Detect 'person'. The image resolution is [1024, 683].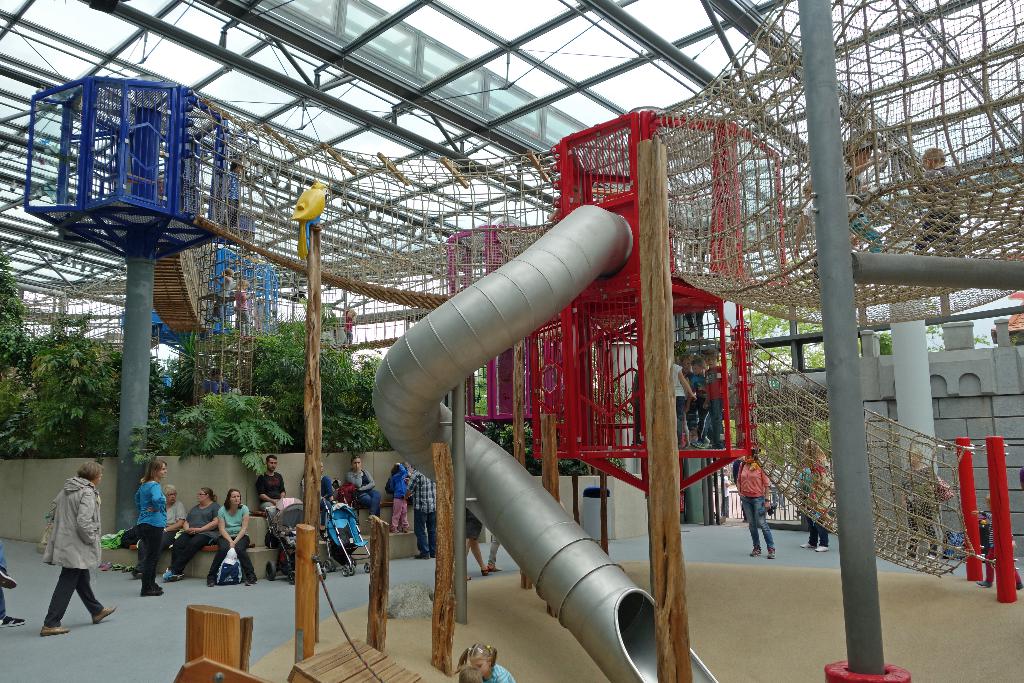
select_region(0, 539, 29, 632).
